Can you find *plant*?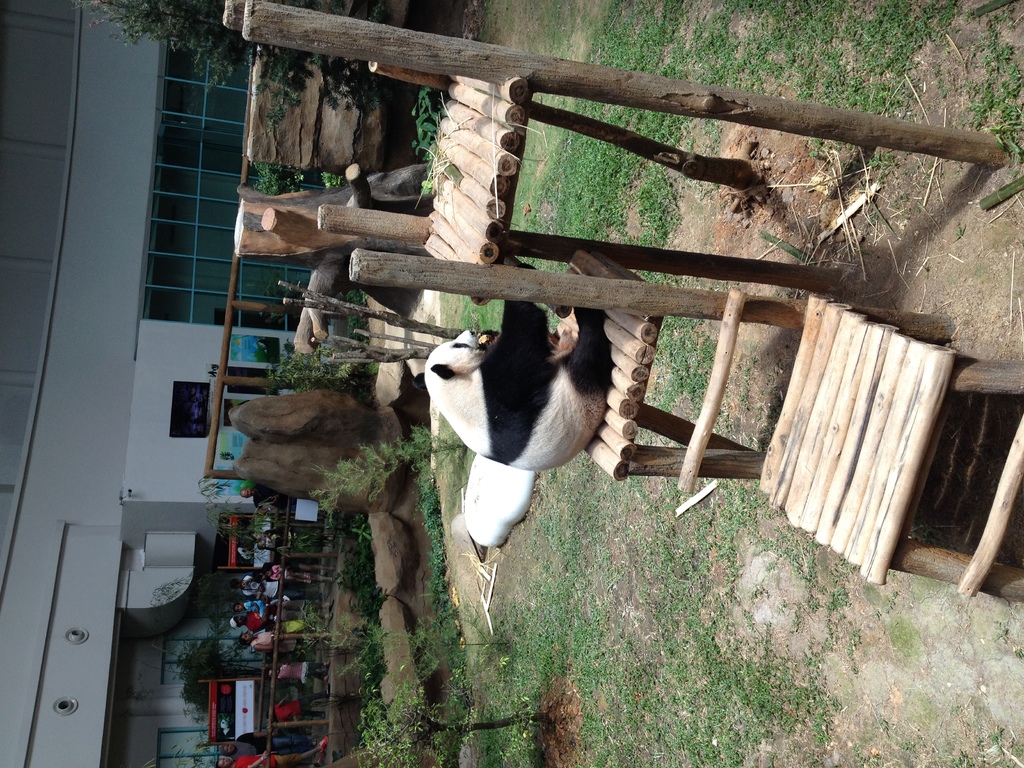
Yes, bounding box: (x1=403, y1=81, x2=481, y2=204).
